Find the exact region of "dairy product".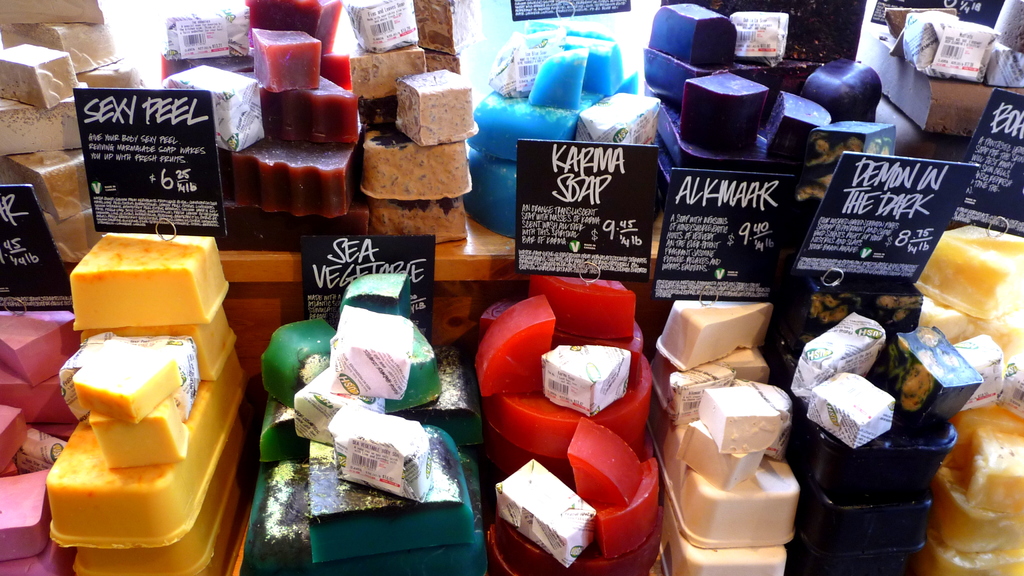
Exact region: [925,218,1023,343].
